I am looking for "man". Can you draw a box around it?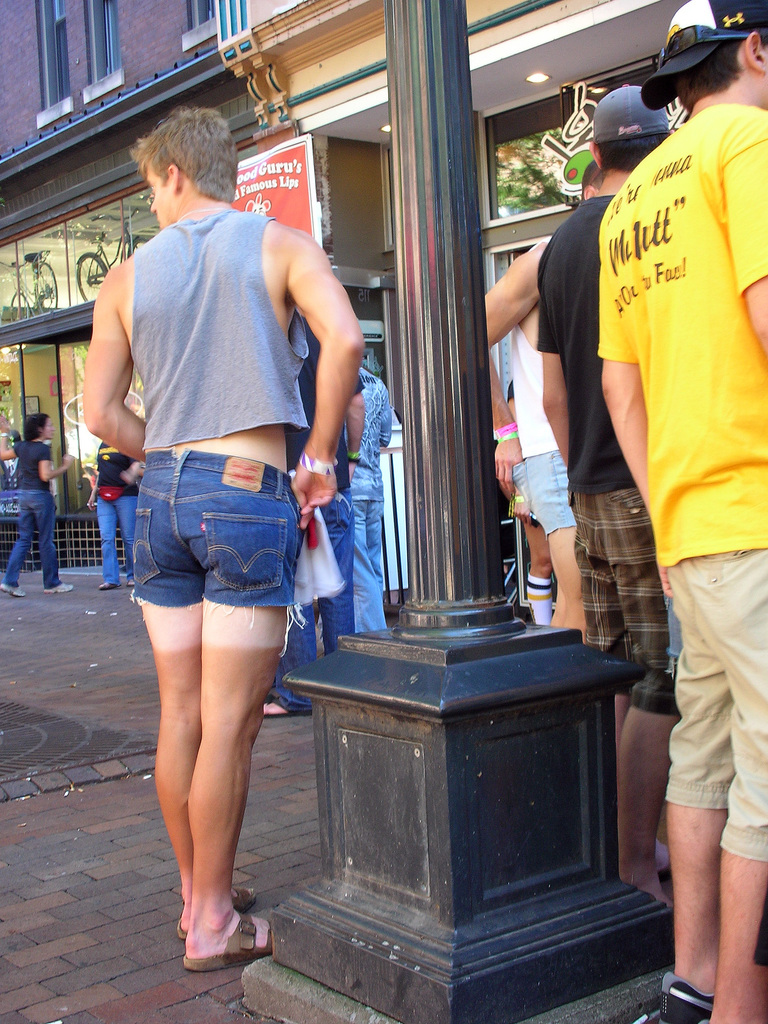
Sure, the bounding box is pyautogui.locateOnScreen(589, 0, 767, 1023).
